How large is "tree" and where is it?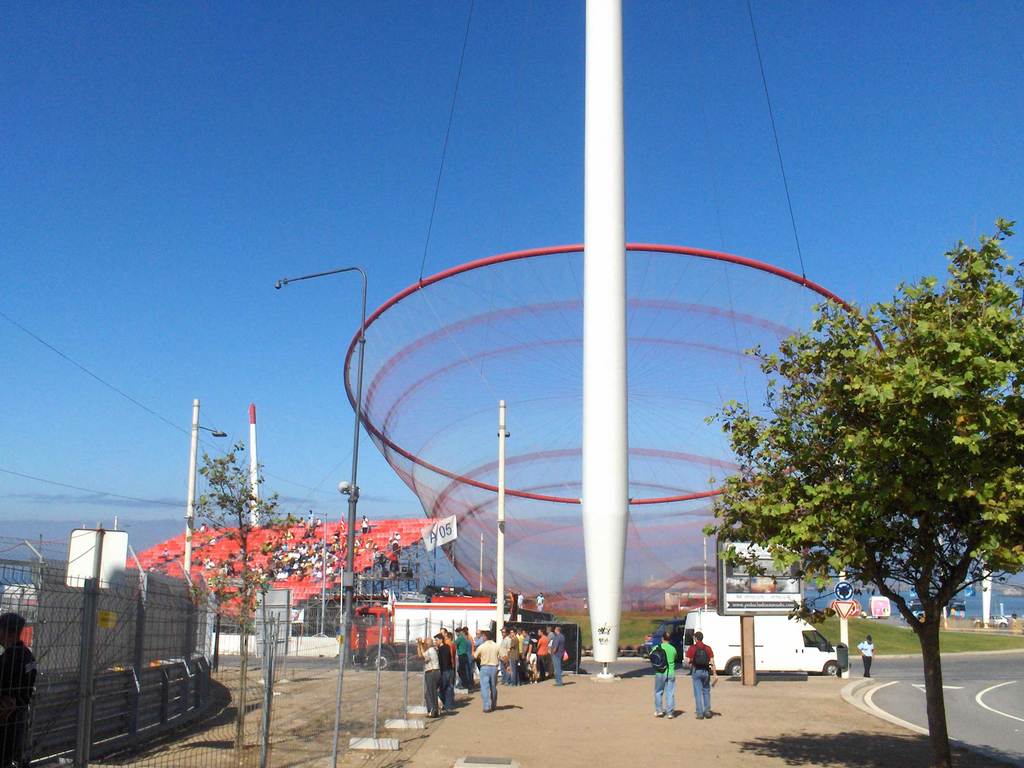
Bounding box: BBox(700, 212, 1023, 767).
